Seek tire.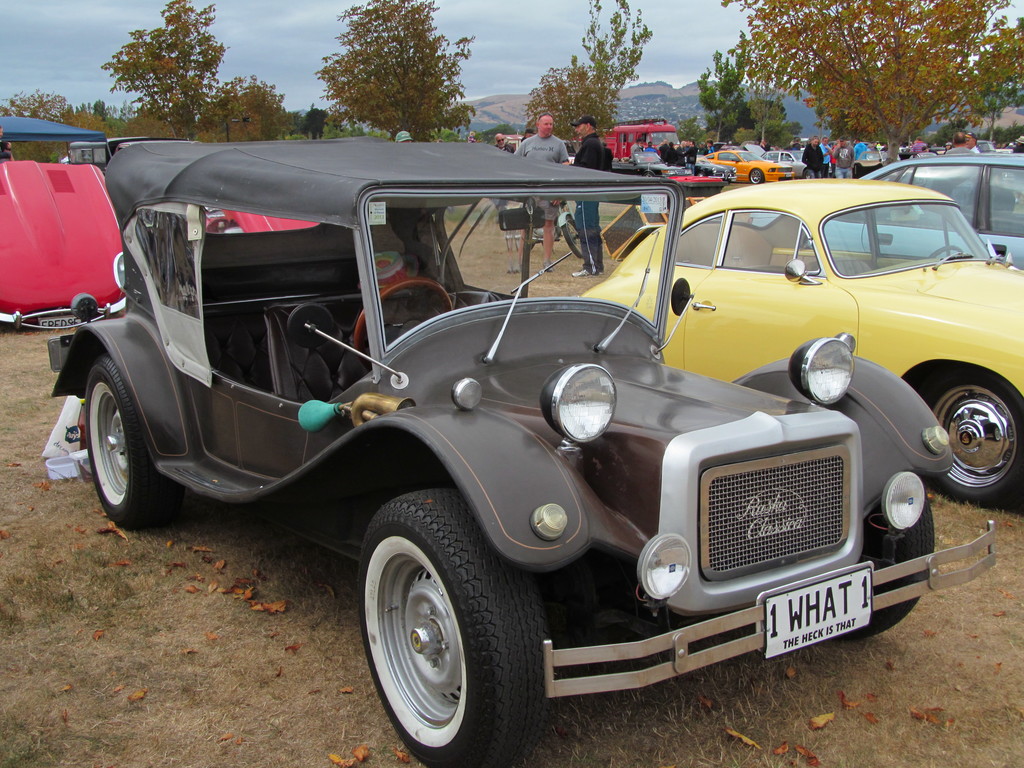
353/506/518/755.
